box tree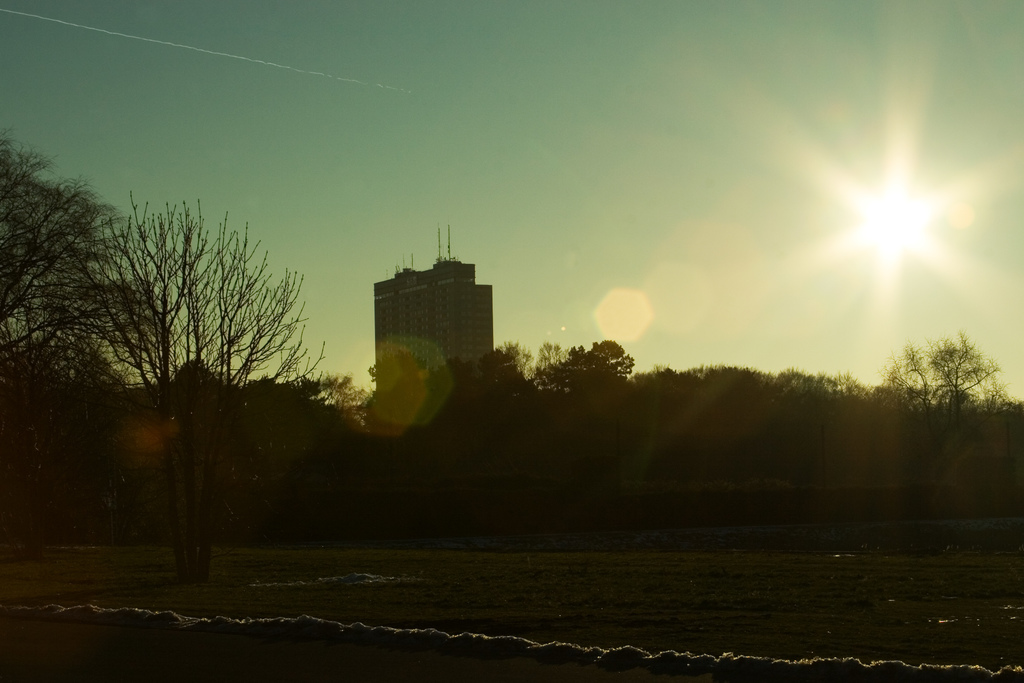
{"x1": 448, "y1": 337, "x2": 632, "y2": 513}
